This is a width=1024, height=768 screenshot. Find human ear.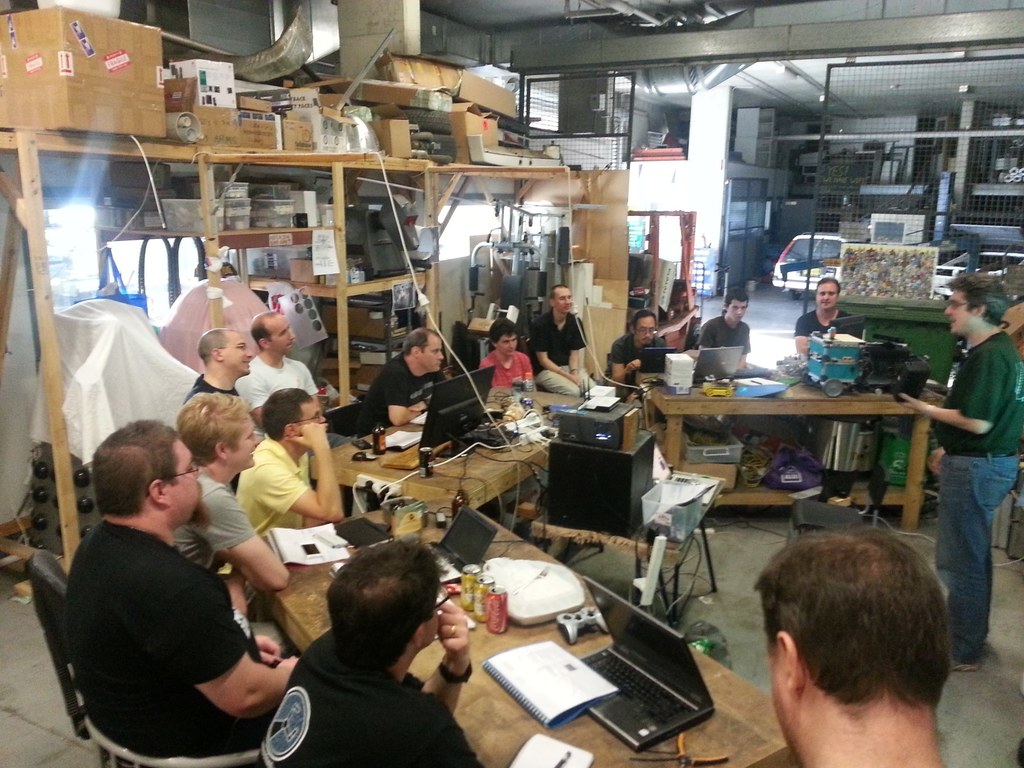
Bounding box: BBox(212, 347, 223, 363).
